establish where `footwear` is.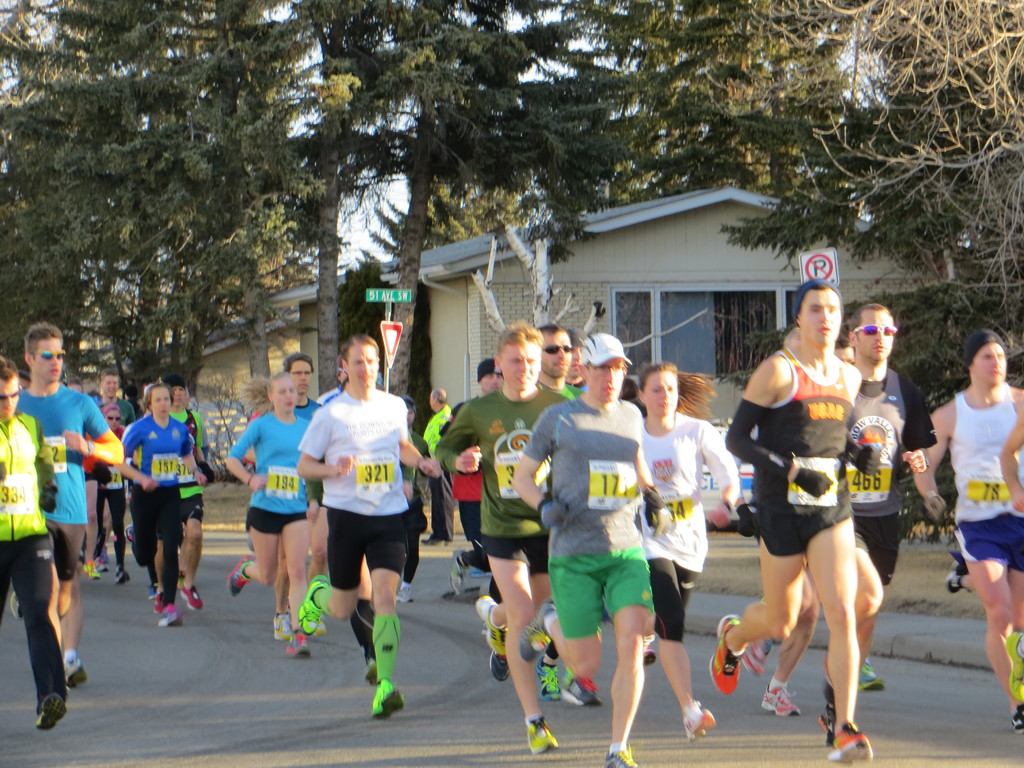
Established at crop(98, 548, 111, 575).
